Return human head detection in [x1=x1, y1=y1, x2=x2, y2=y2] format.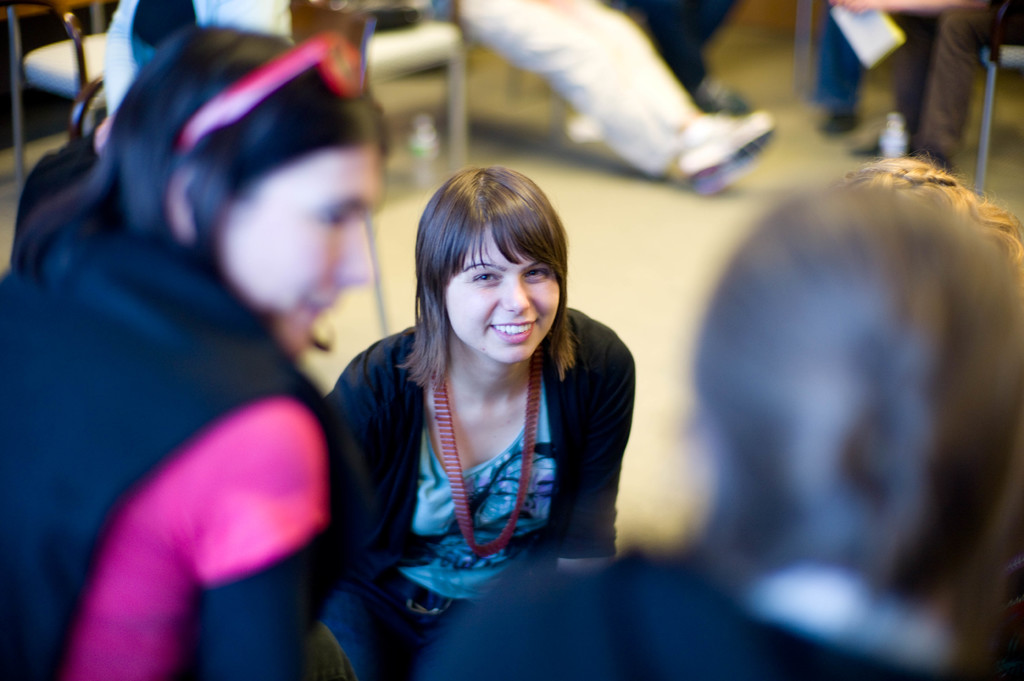
[x1=694, y1=180, x2=1023, y2=653].
